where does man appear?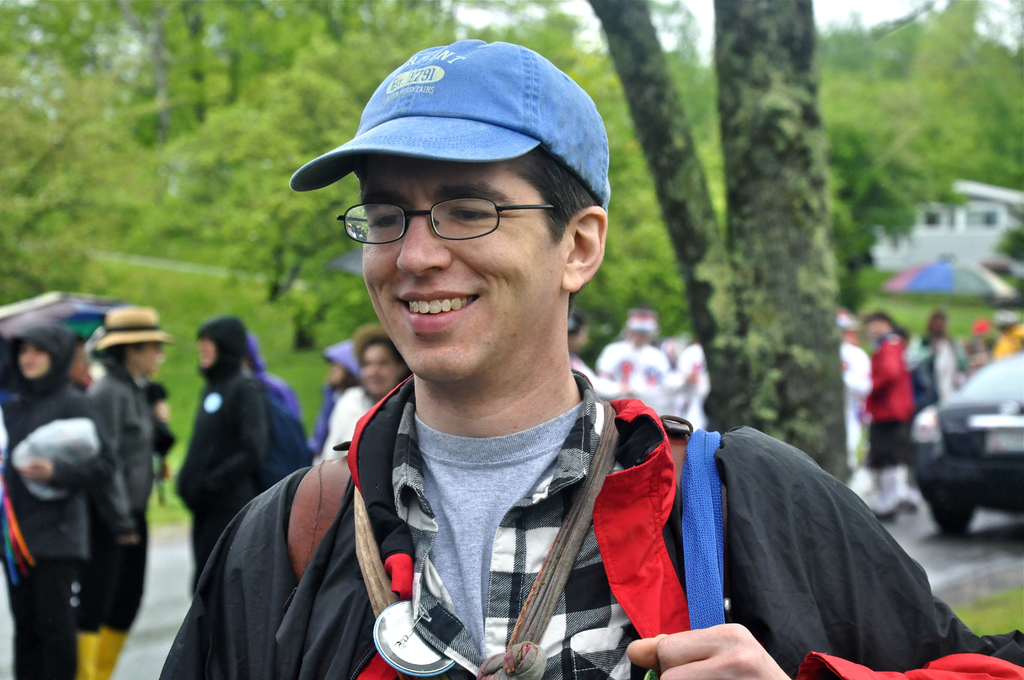
Appears at locate(165, 37, 996, 679).
